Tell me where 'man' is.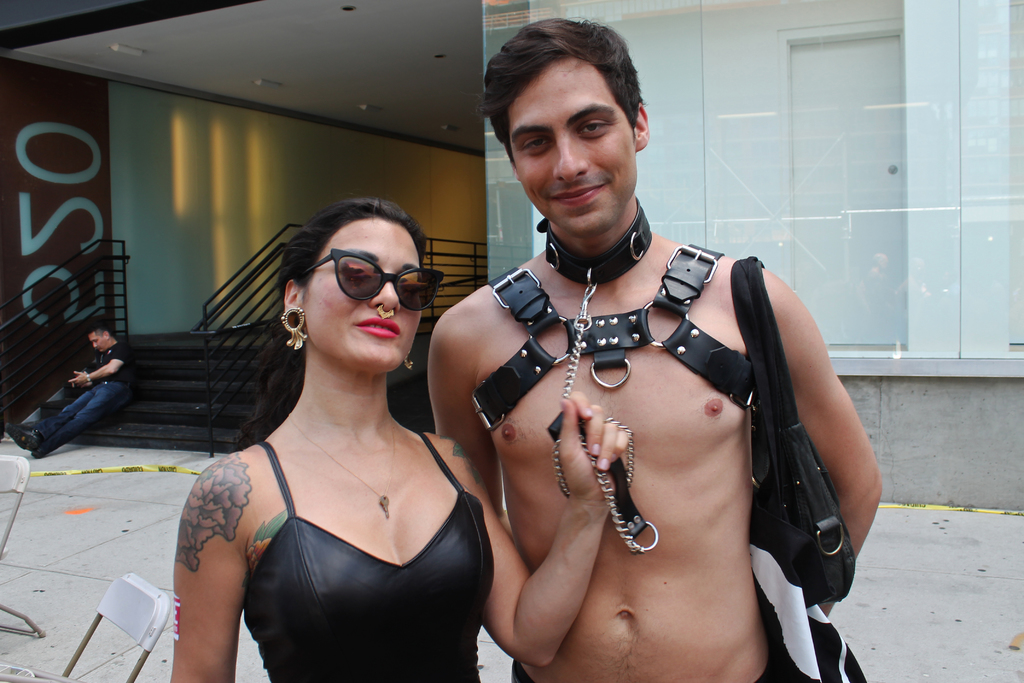
'man' is at {"x1": 432, "y1": 22, "x2": 876, "y2": 682}.
